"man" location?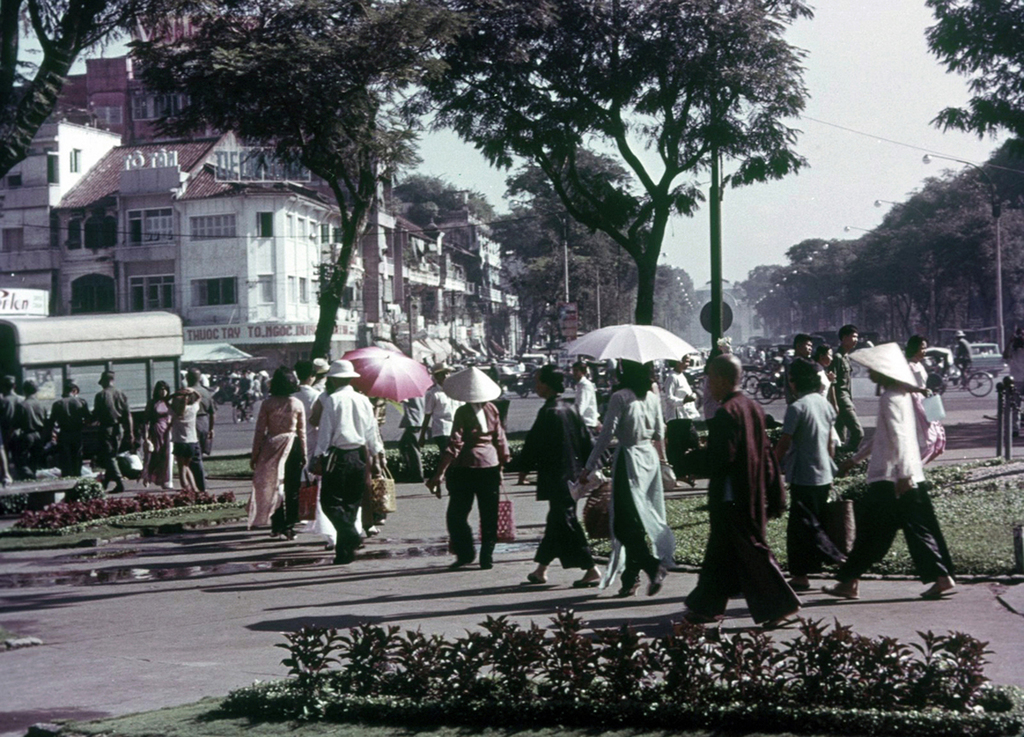
rect(0, 373, 20, 450)
